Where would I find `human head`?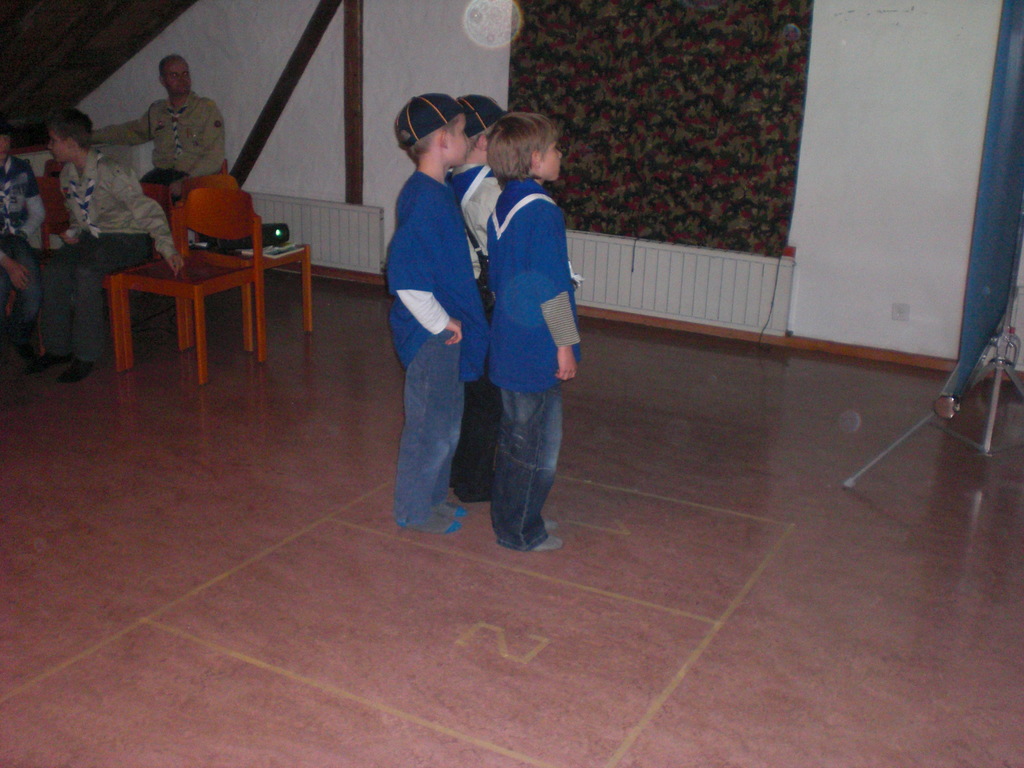
At [x1=45, y1=108, x2=93, y2=169].
